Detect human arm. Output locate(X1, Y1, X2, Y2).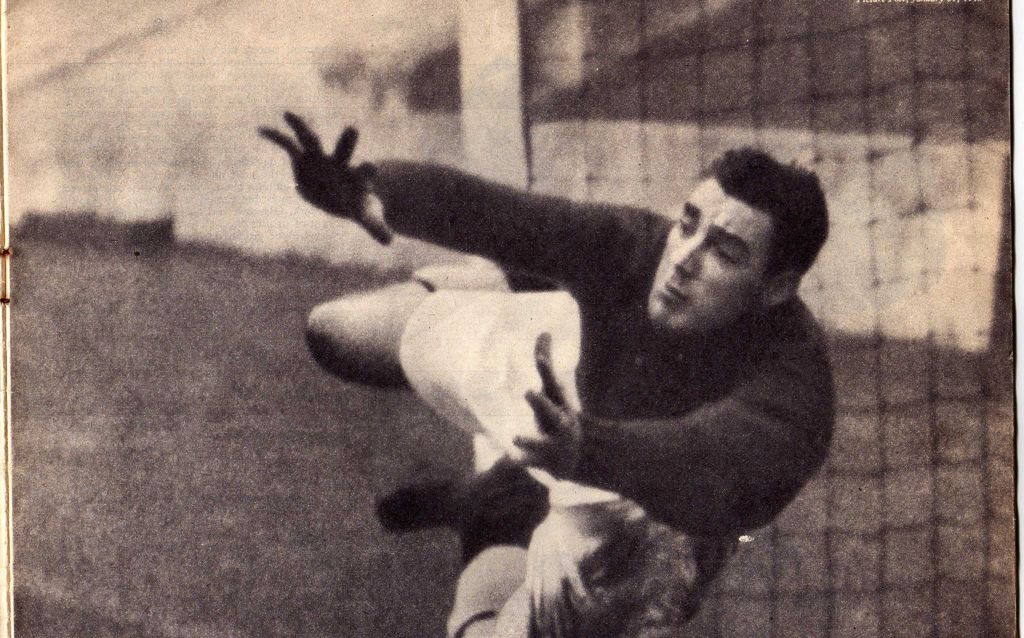
locate(504, 352, 839, 544).
